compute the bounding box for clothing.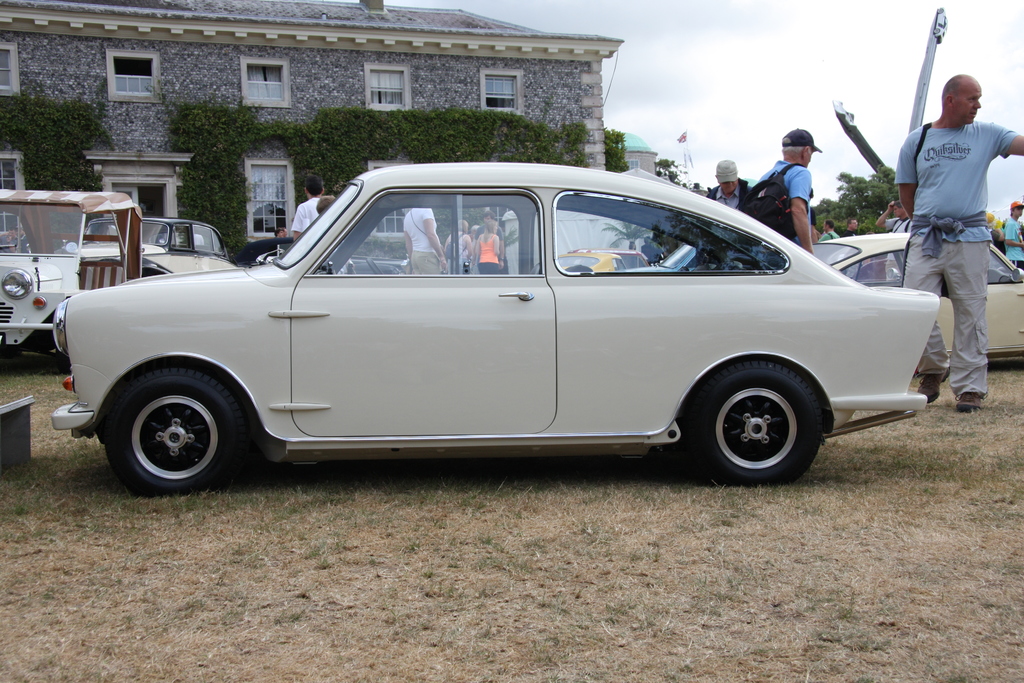
detection(998, 215, 1023, 263).
